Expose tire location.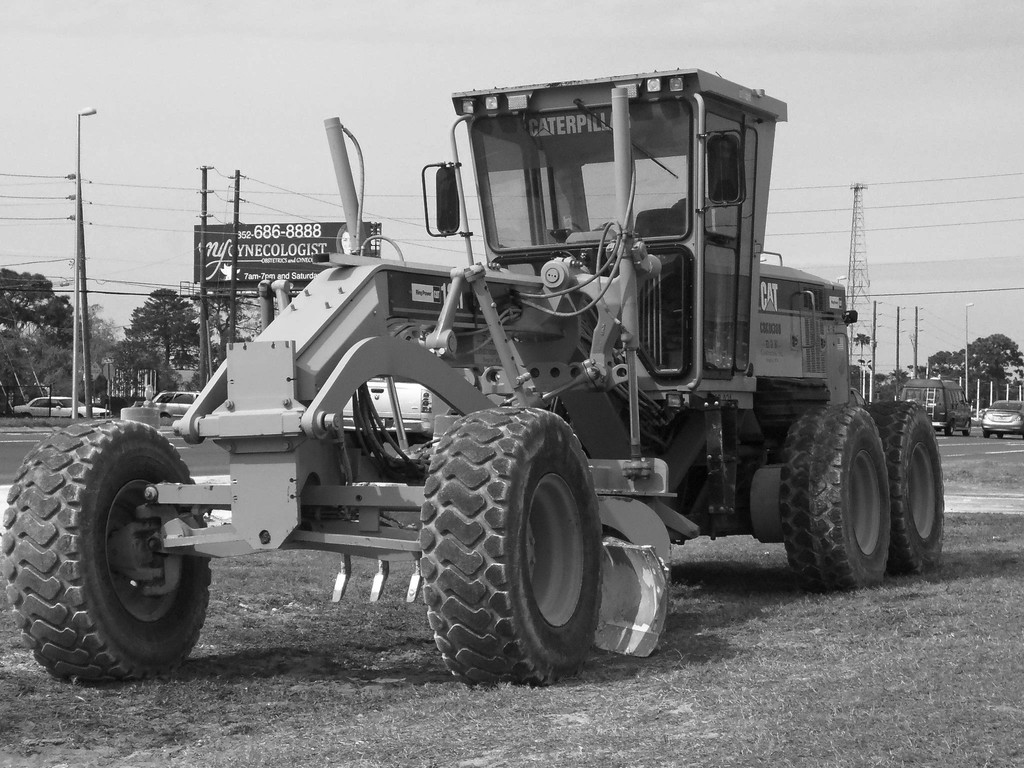
Exposed at locate(5, 419, 216, 686).
